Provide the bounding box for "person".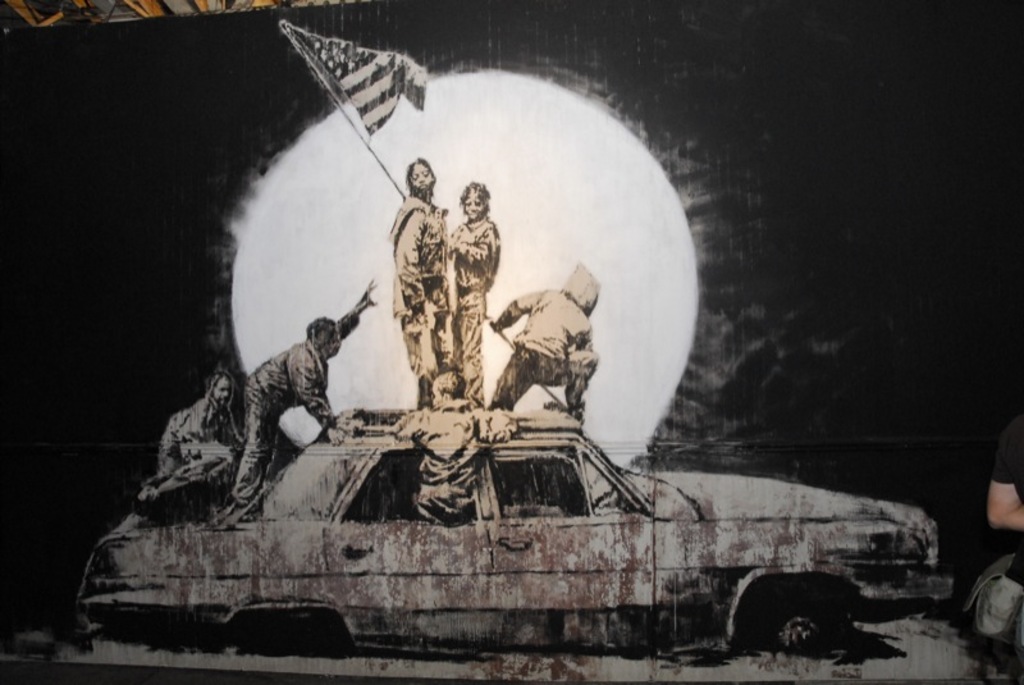
region(390, 154, 454, 405).
